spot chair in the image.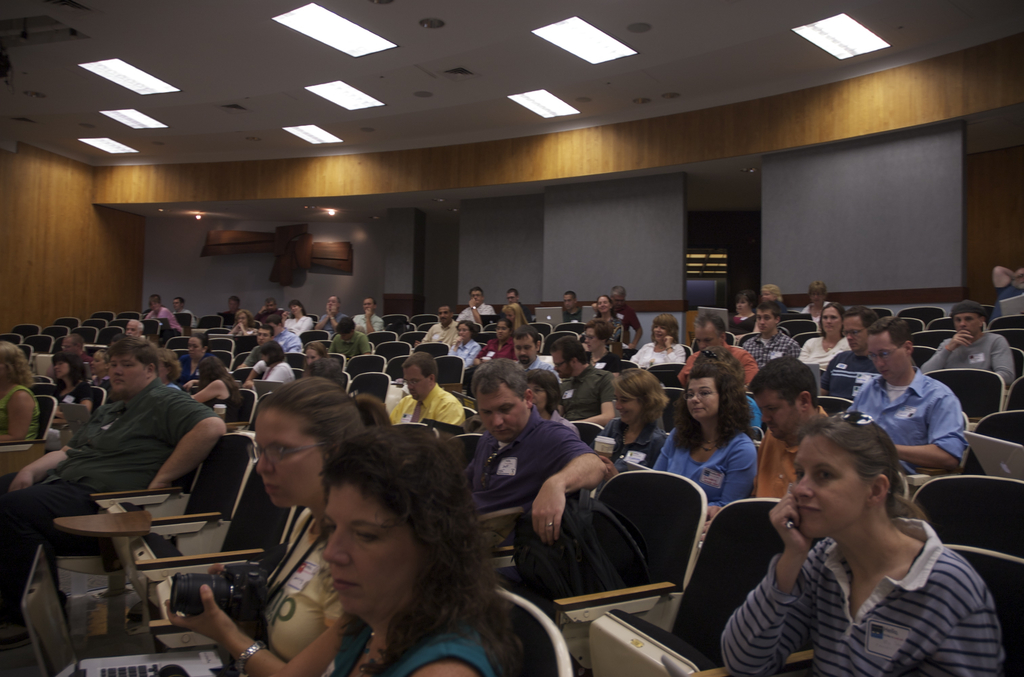
chair found at bbox=[229, 371, 253, 382].
